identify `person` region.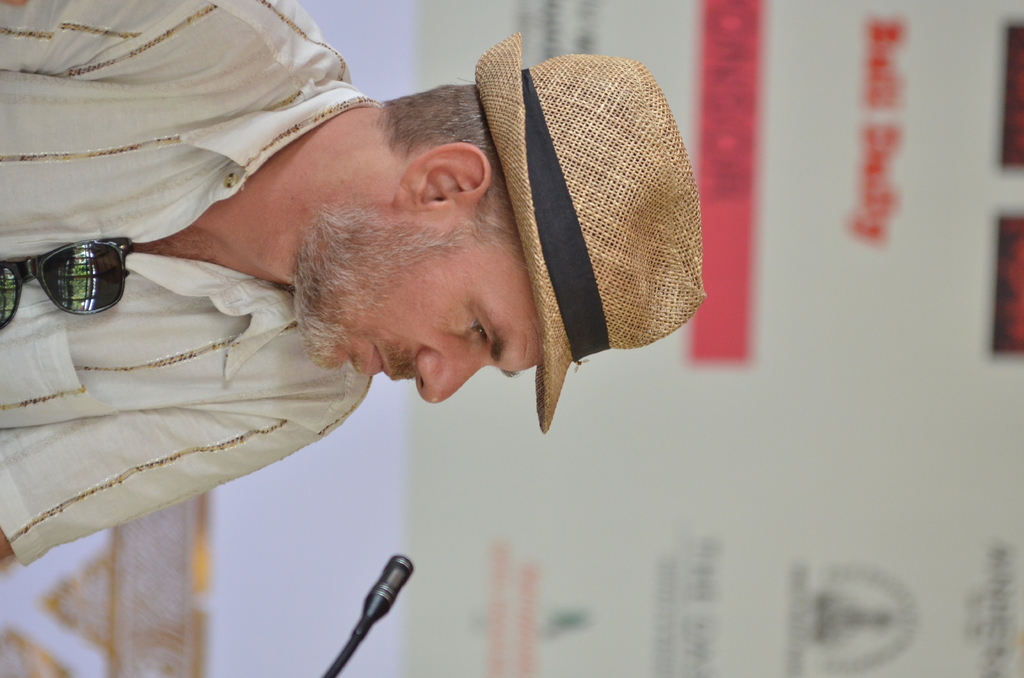
Region: pyautogui.locateOnScreen(0, 0, 544, 571).
